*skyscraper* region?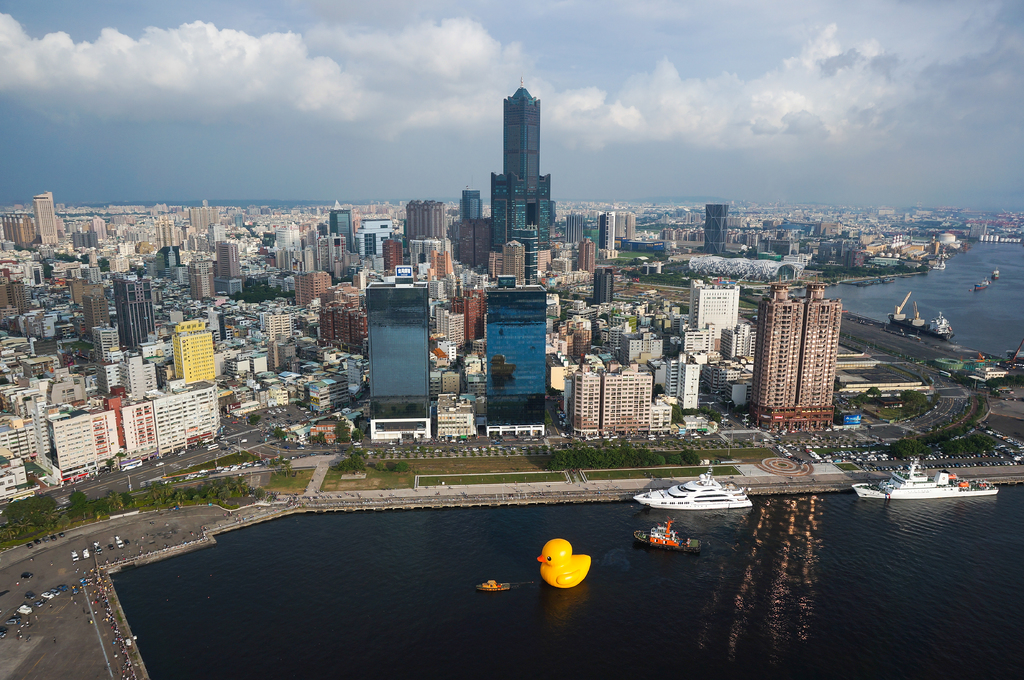
bbox=(367, 283, 436, 436)
